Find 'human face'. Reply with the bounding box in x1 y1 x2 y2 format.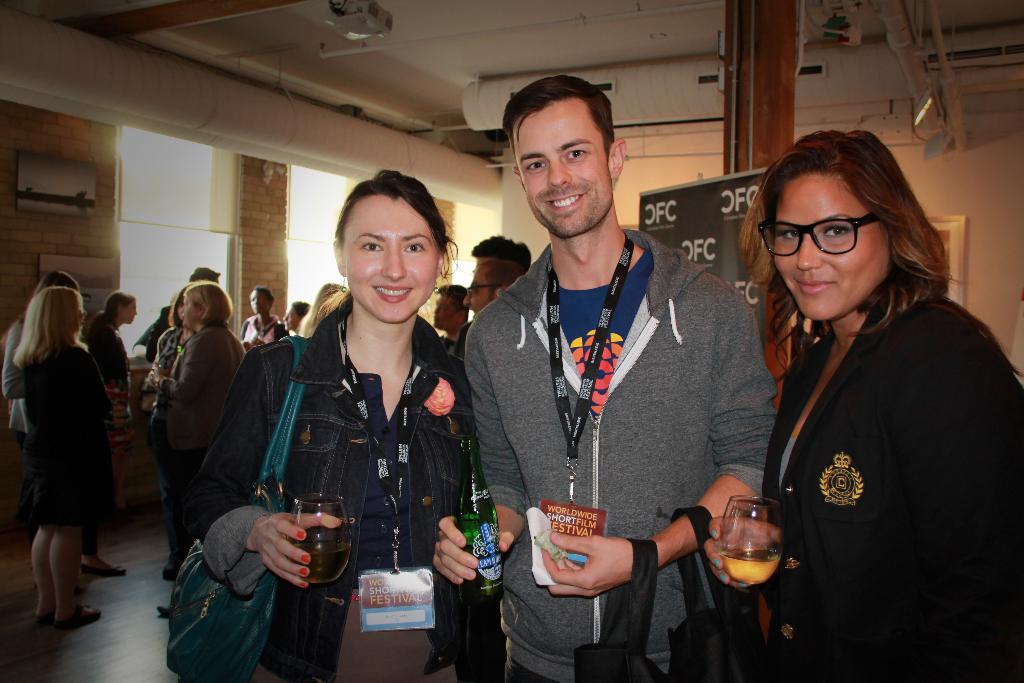
283 304 298 331.
